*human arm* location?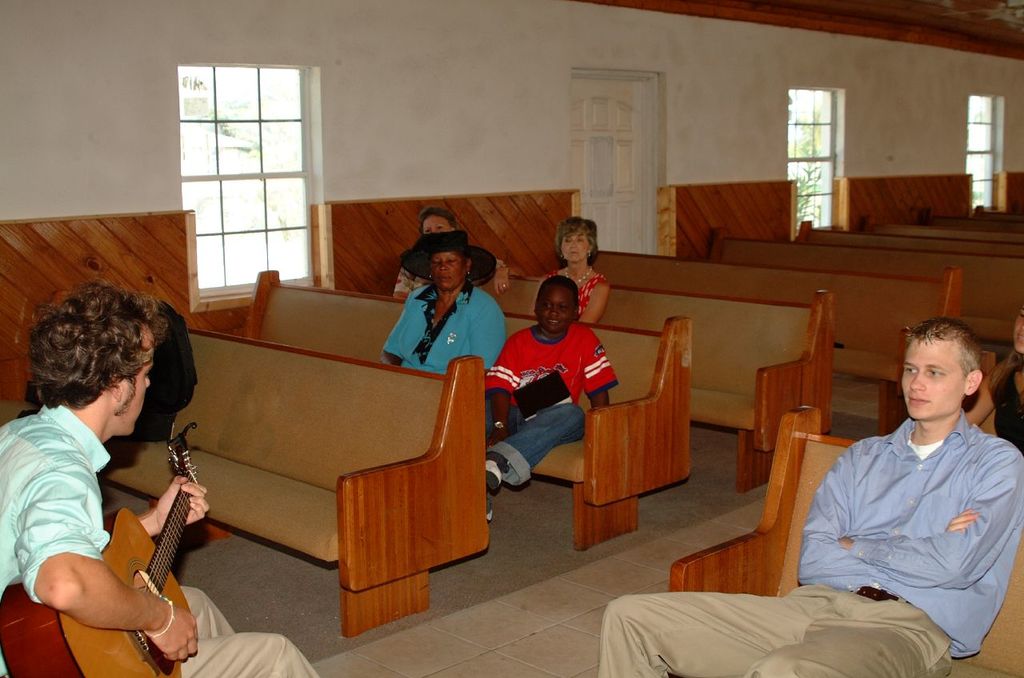
bbox=(833, 437, 1023, 592)
